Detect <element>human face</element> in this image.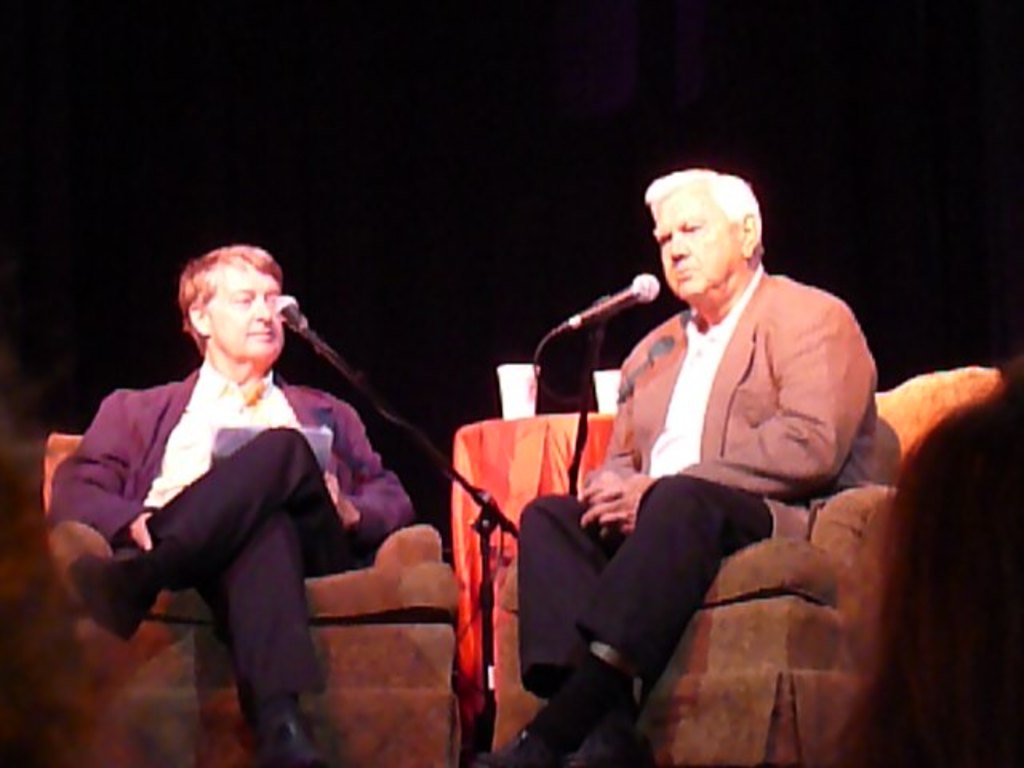
Detection: detection(206, 264, 285, 358).
